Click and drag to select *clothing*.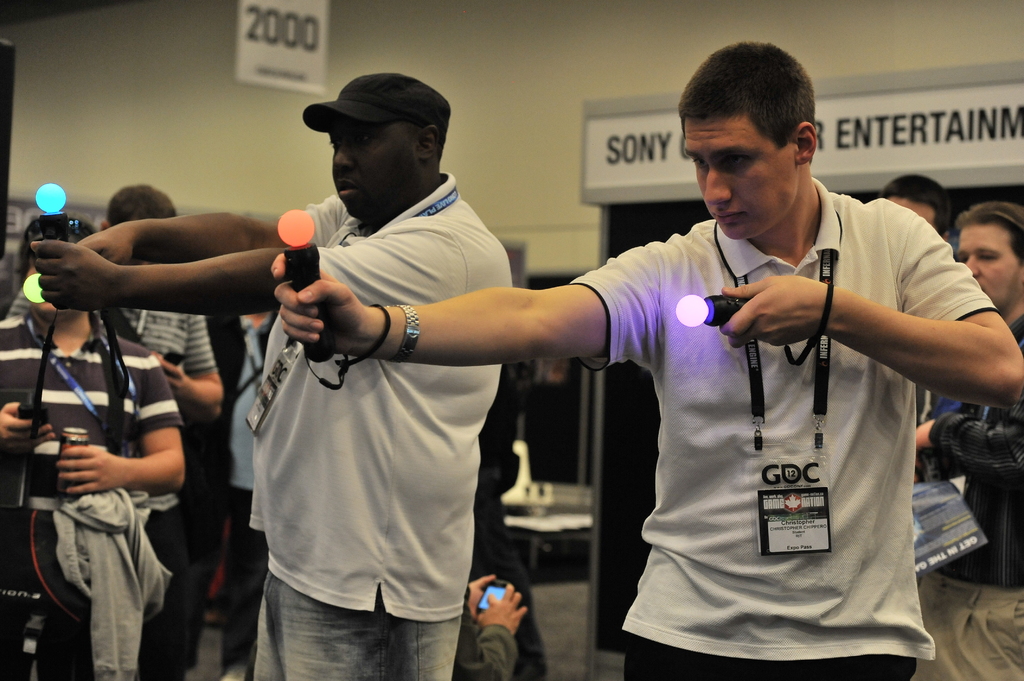
Selection: pyautogui.locateOnScreen(563, 186, 977, 644).
